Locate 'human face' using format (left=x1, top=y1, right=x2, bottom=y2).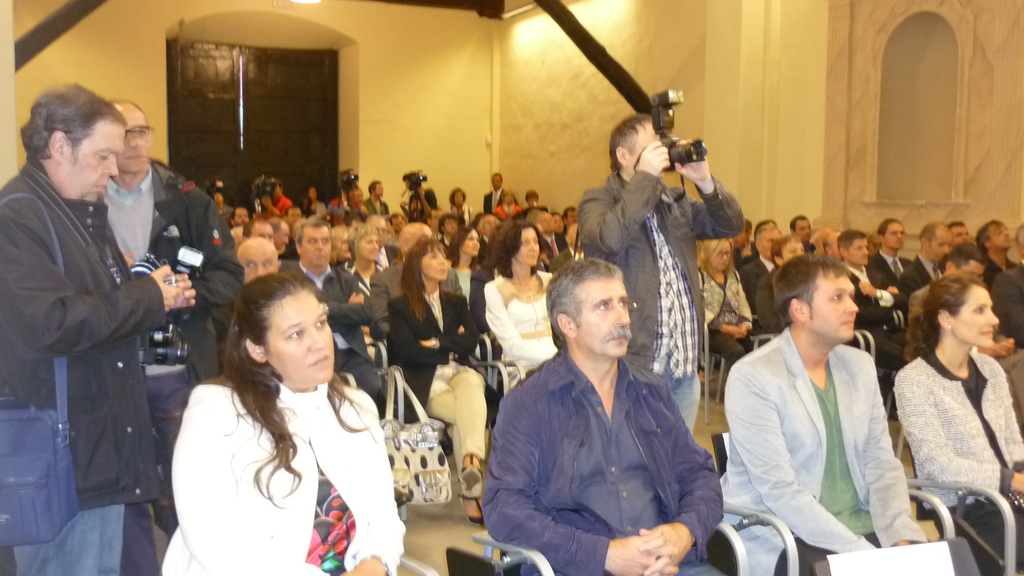
(left=300, top=225, right=329, bottom=263).
